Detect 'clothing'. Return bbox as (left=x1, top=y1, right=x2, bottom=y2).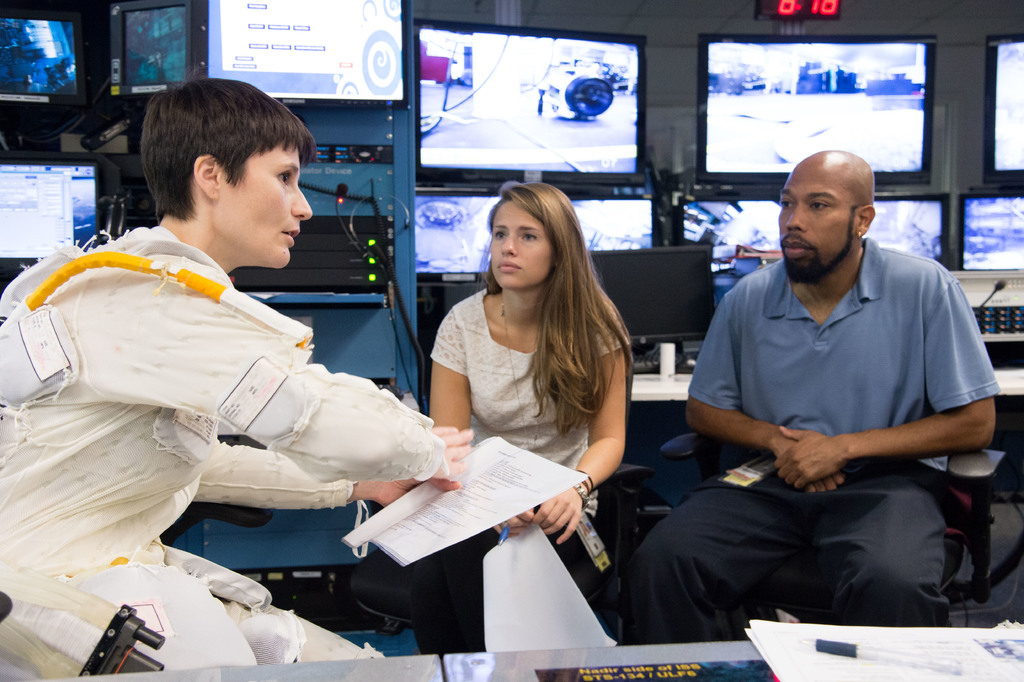
(left=0, top=212, right=461, bottom=678).
